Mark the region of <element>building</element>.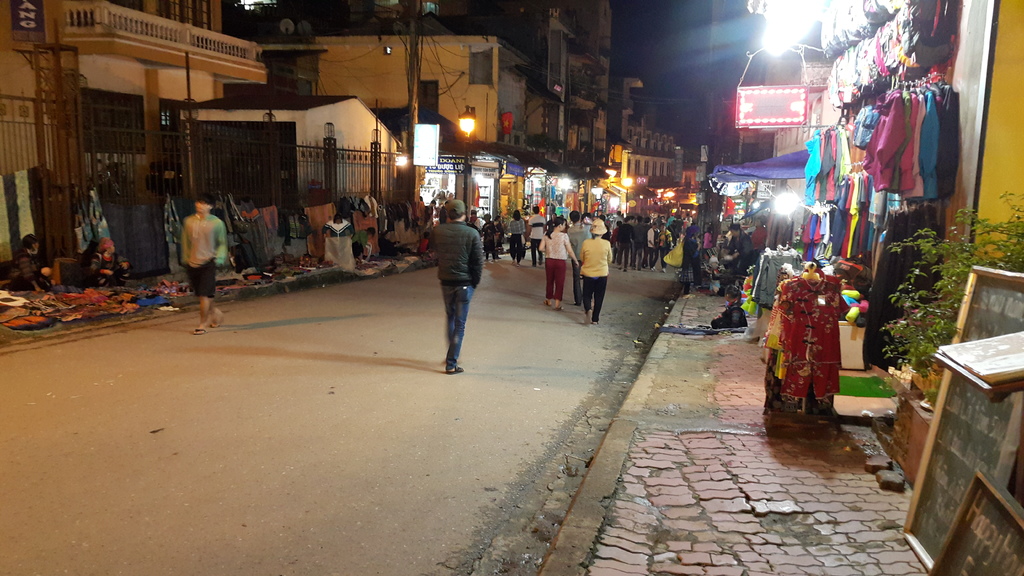
Region: select_region(569, 27, 603, 213).
